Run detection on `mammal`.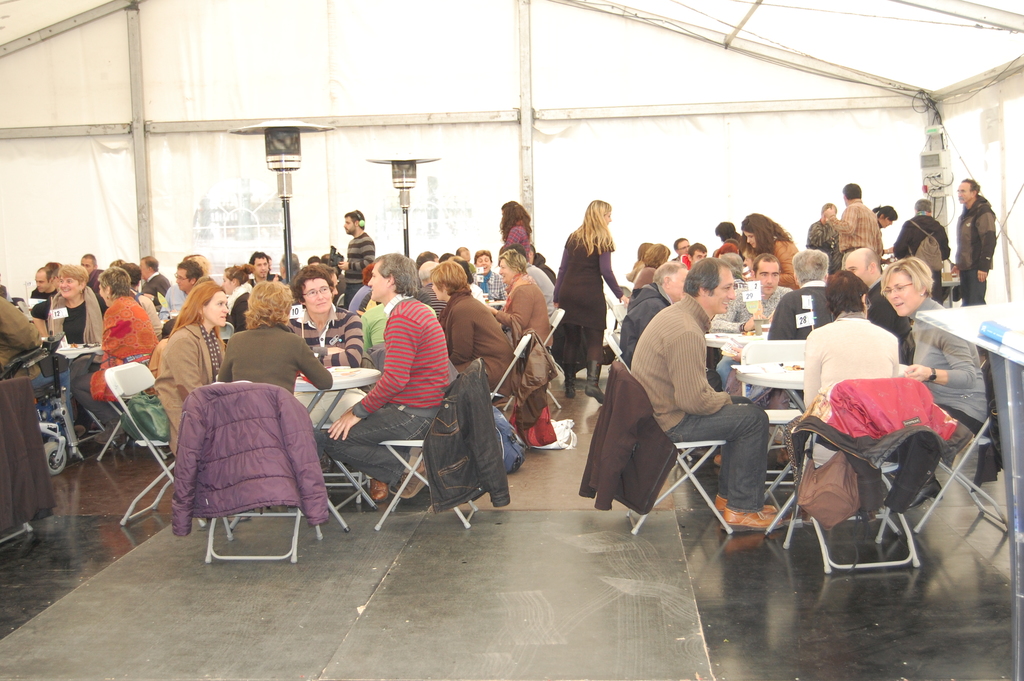
Result: bbox=[551, 197, 630, 405].
